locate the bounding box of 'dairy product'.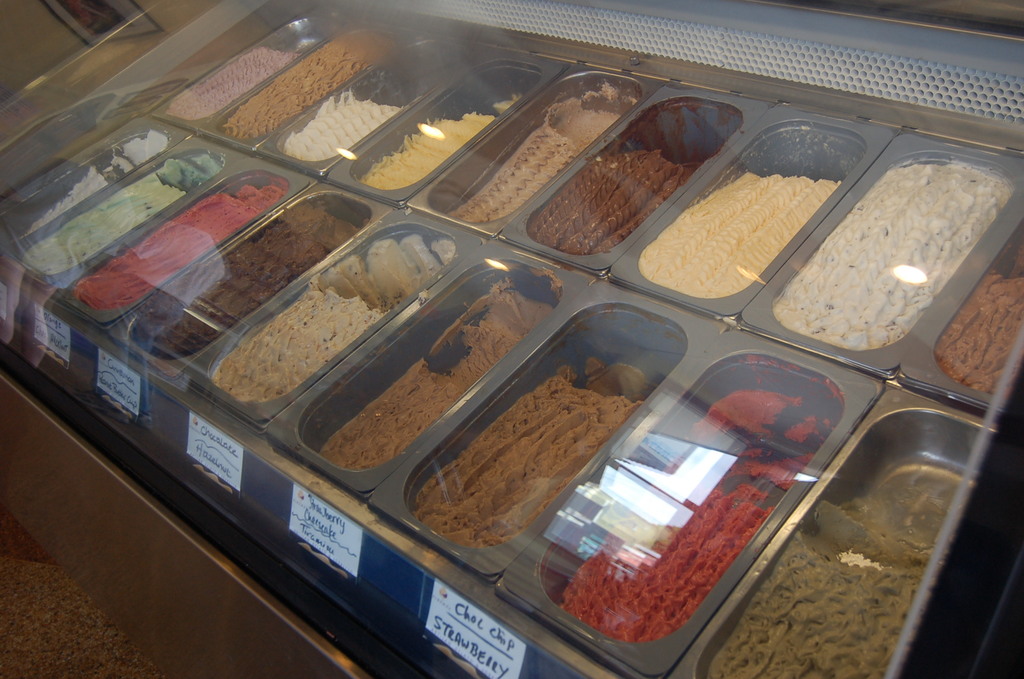
Bounding box: 448/99/625/218.
